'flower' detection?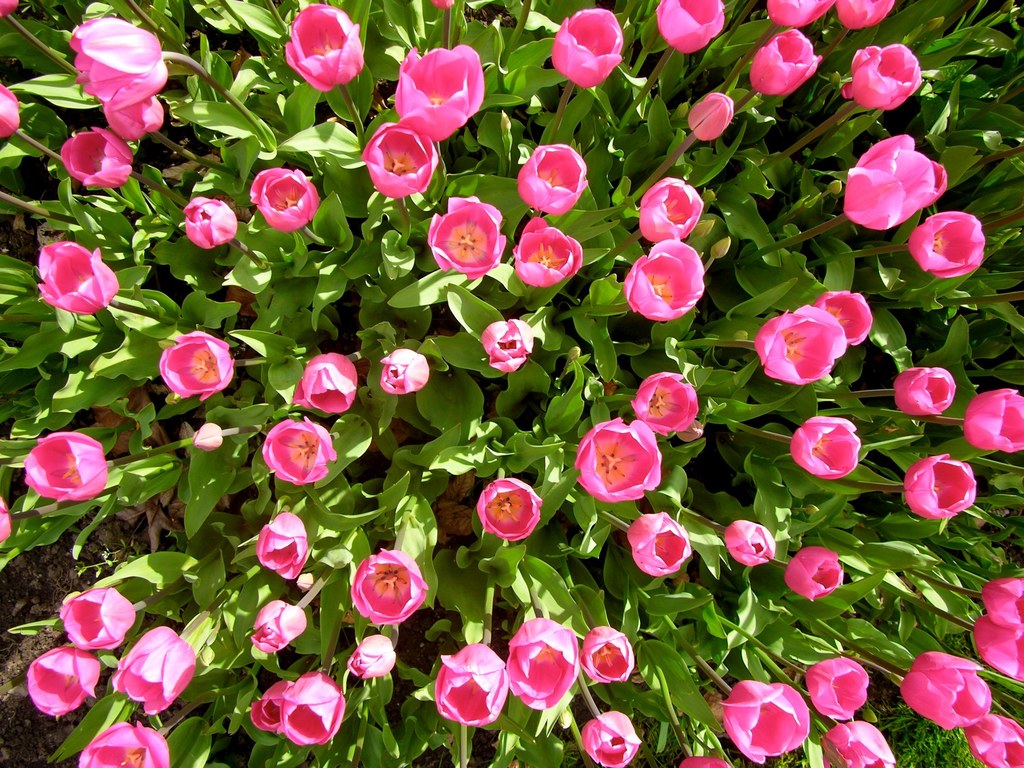
(636,177,703,243)
